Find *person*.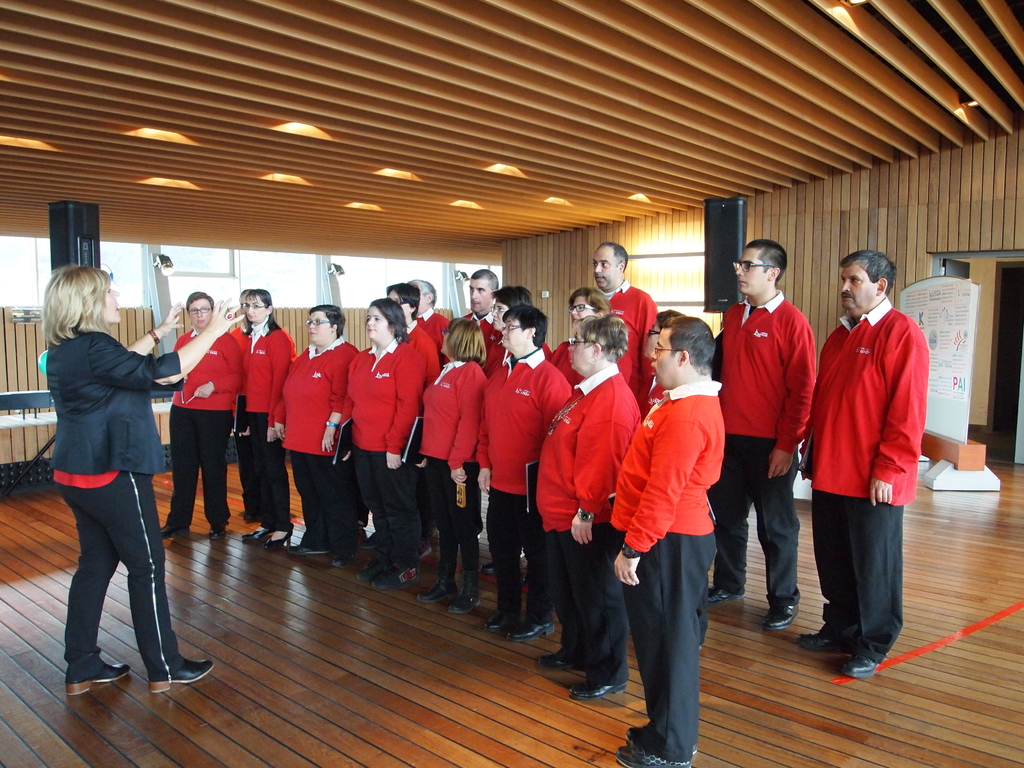
<bbox>547, 283, 642, 383</bbox>.
